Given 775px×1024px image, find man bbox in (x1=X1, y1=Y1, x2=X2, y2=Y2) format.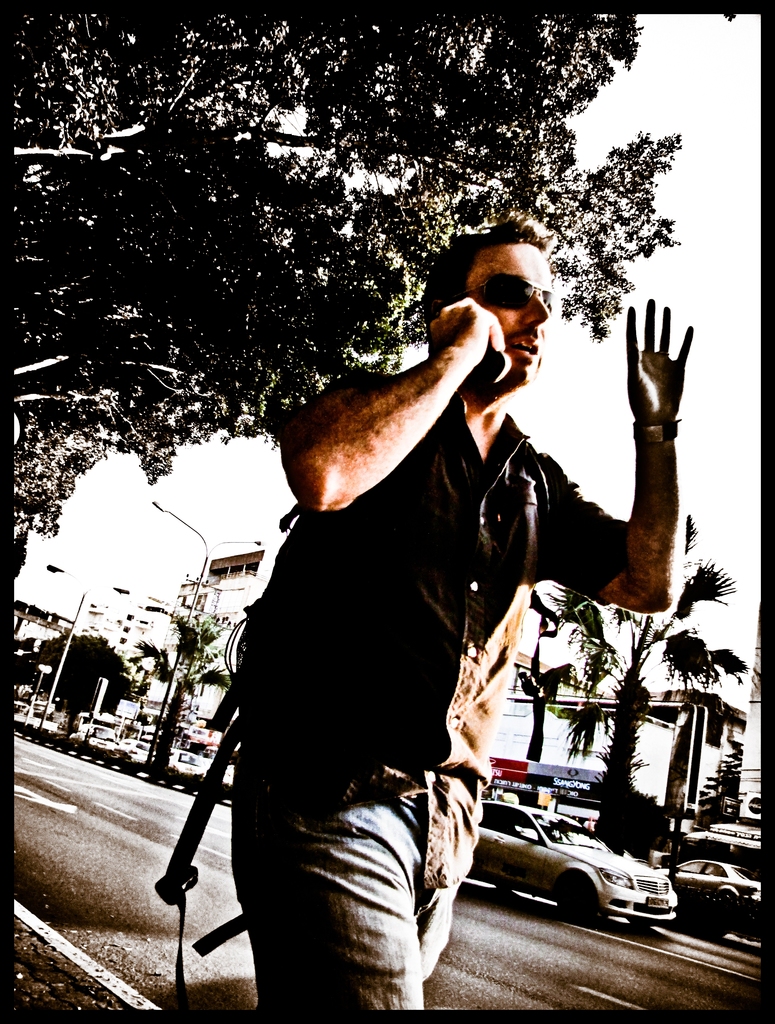
(x1=207, y1=276, x2=601, y2=994).
